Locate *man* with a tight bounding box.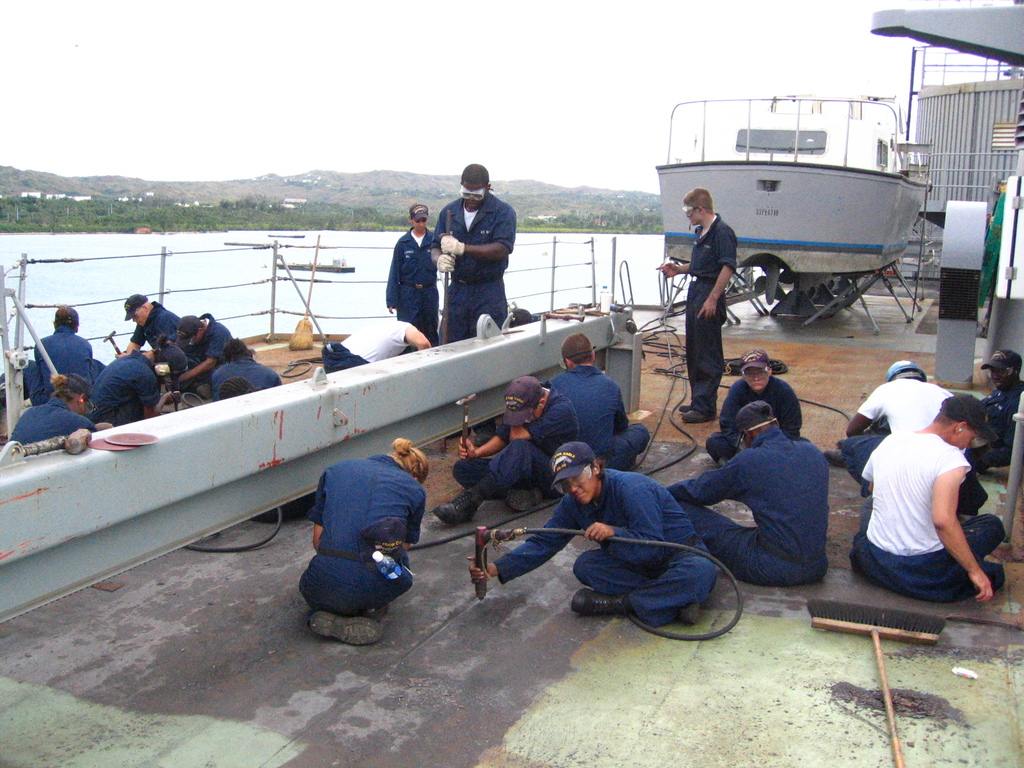
bbox(435, 372, 582, 525).
